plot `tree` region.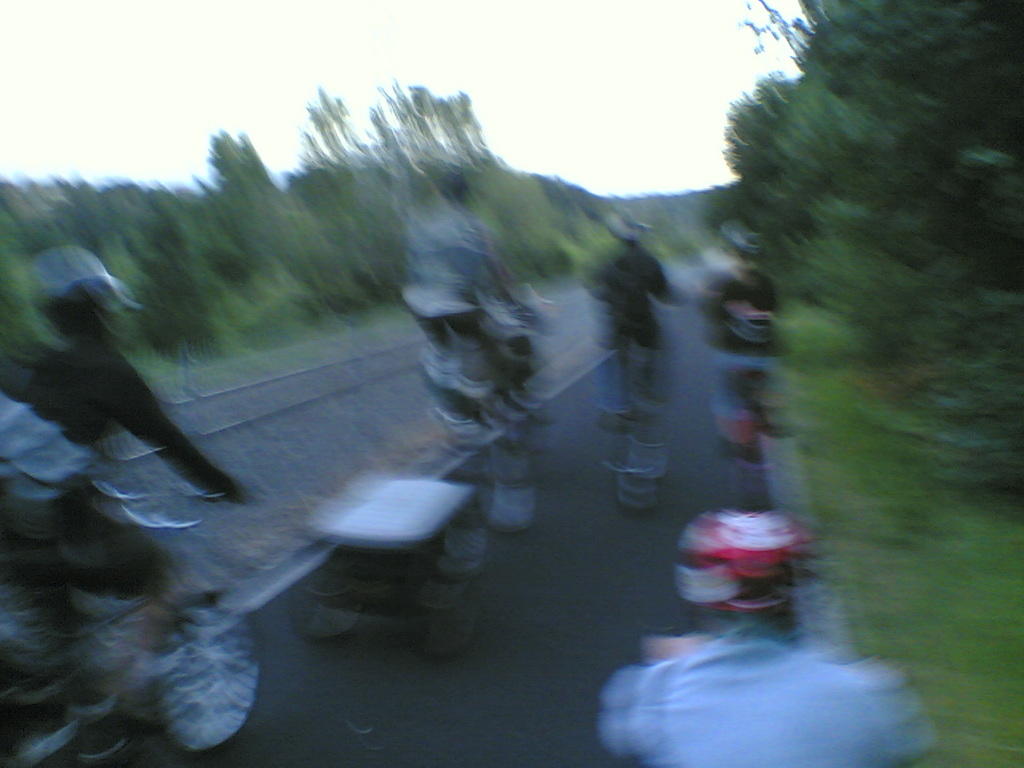
Plotted at {"x1": 716, "y1": 0, "x2": 1023, "y2": 505}.
